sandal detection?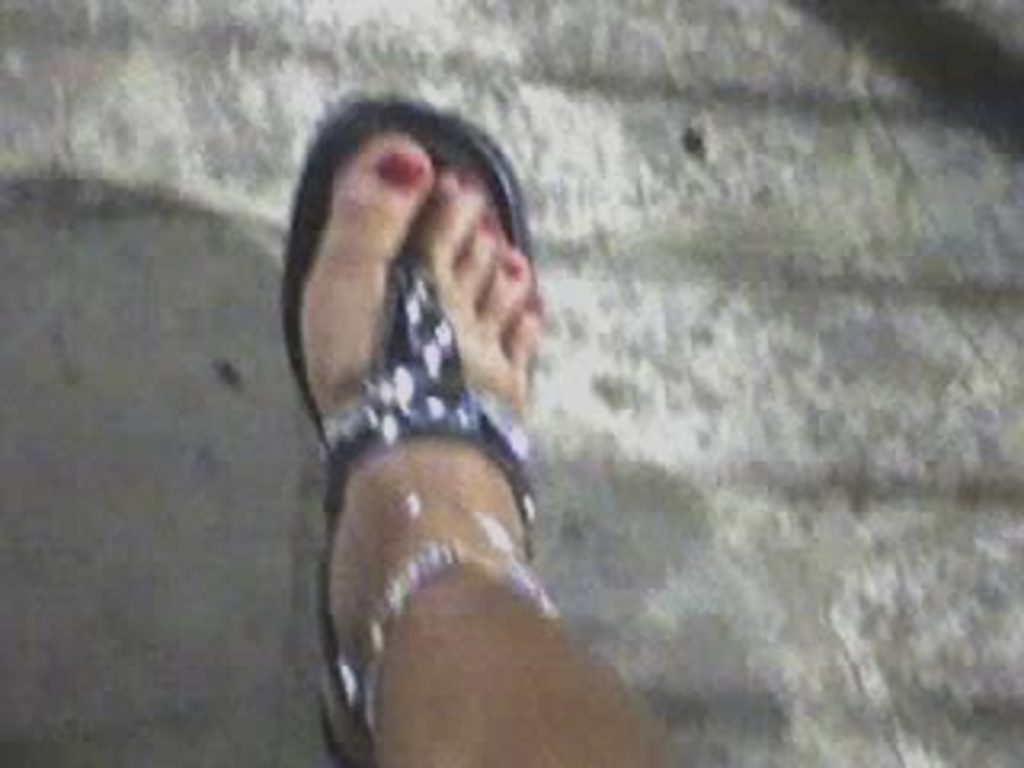
320, 102, 538, 765
